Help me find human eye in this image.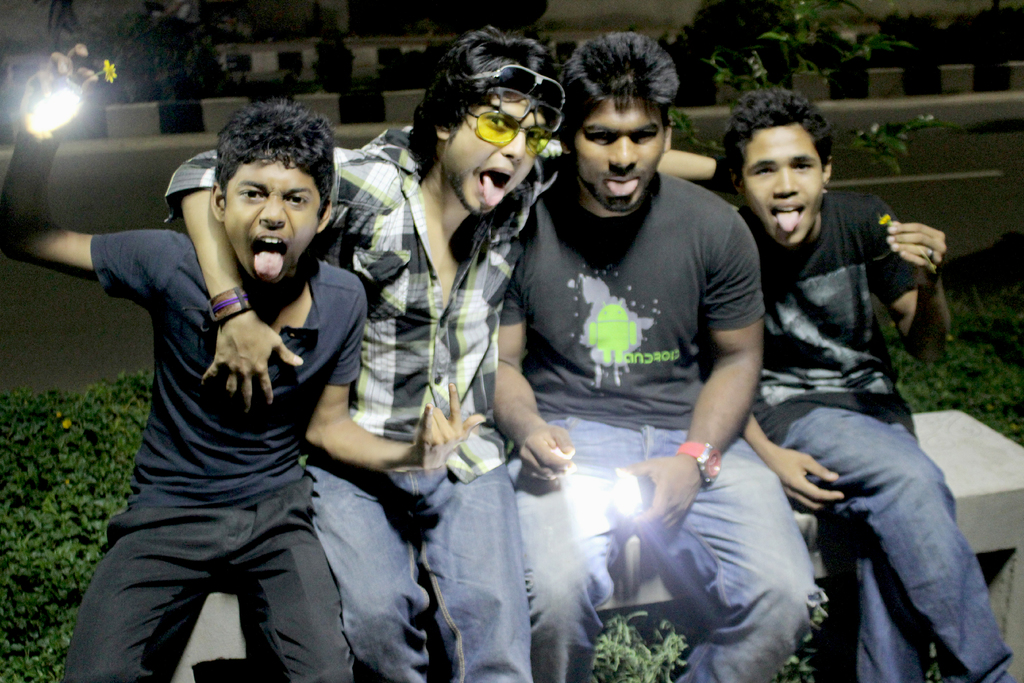
Found it: 588:131:614:143.
